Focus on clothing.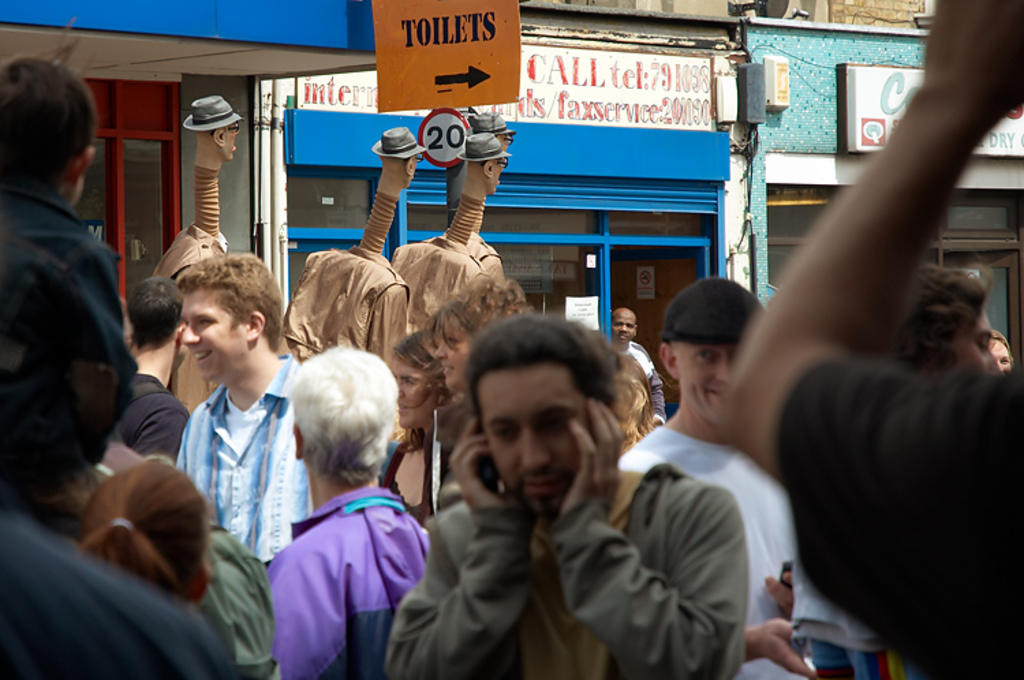
Focused at <box>397,235,481,337</box>.
